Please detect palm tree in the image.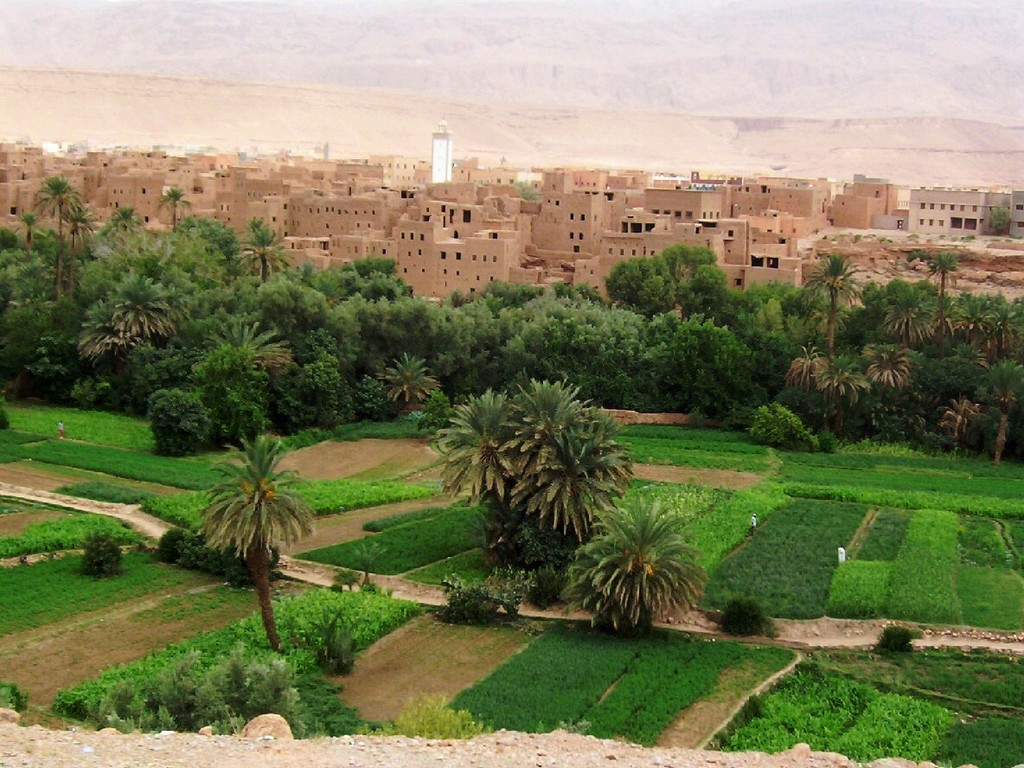
pyautogui.locateOnScreen(242, 225, 278, 277).
